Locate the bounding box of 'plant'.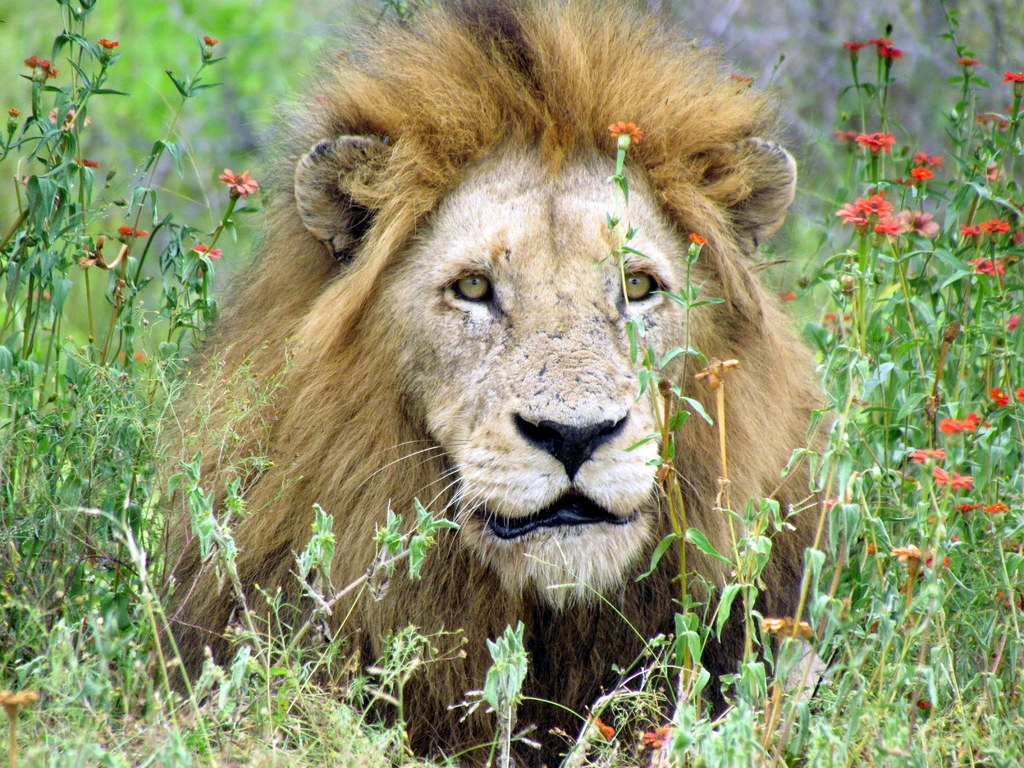
Bounding box: select_region(0, 0, 269, 756).
